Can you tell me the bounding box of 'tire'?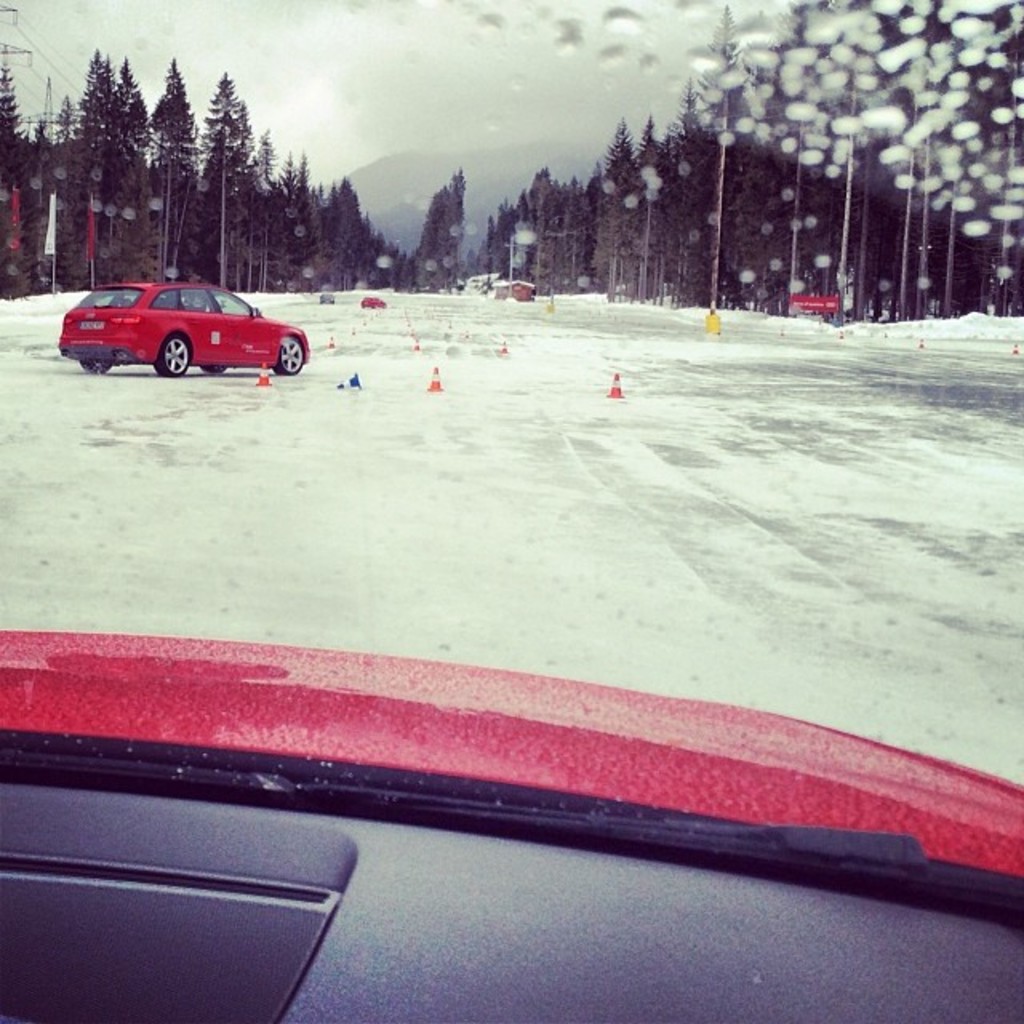
{"x1": 269, "y1": 334, "x2": 309, "y2": 378}.
